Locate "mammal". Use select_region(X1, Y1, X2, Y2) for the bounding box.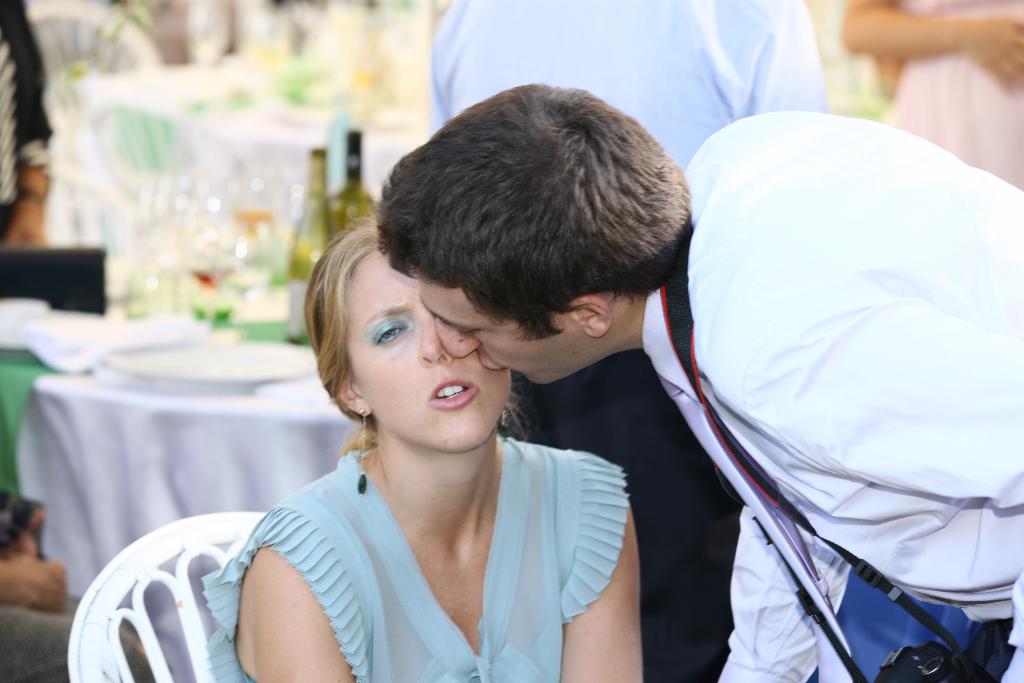
select_region(373, 76, 1023, 682).
